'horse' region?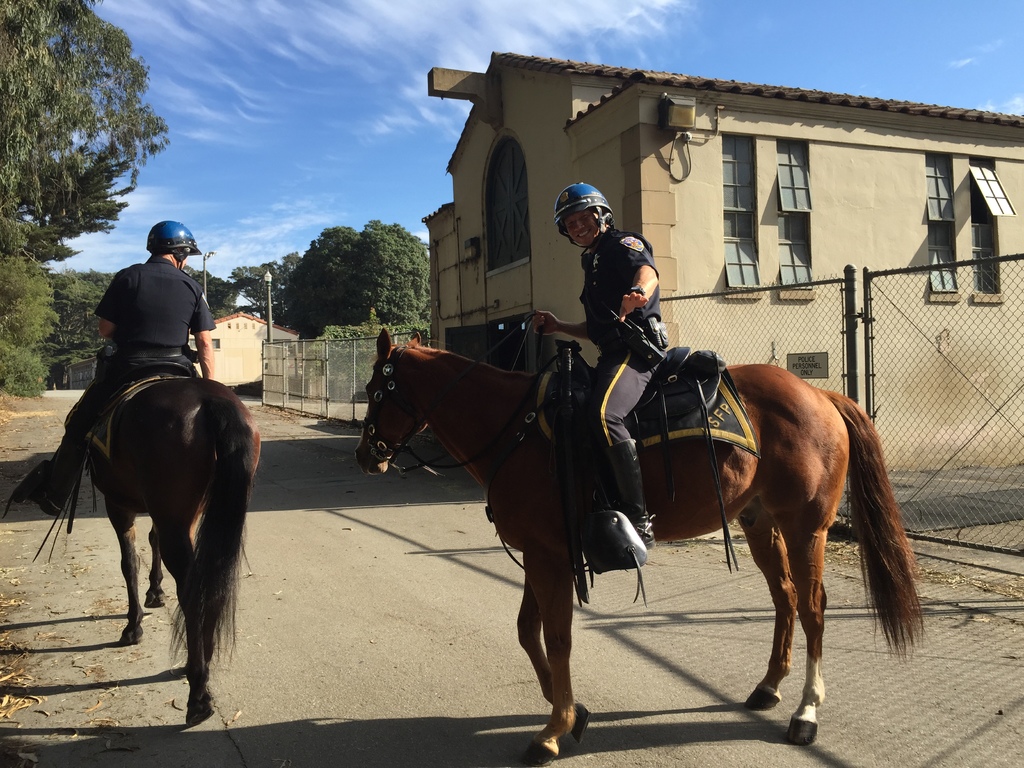
[80,344,265,724]
